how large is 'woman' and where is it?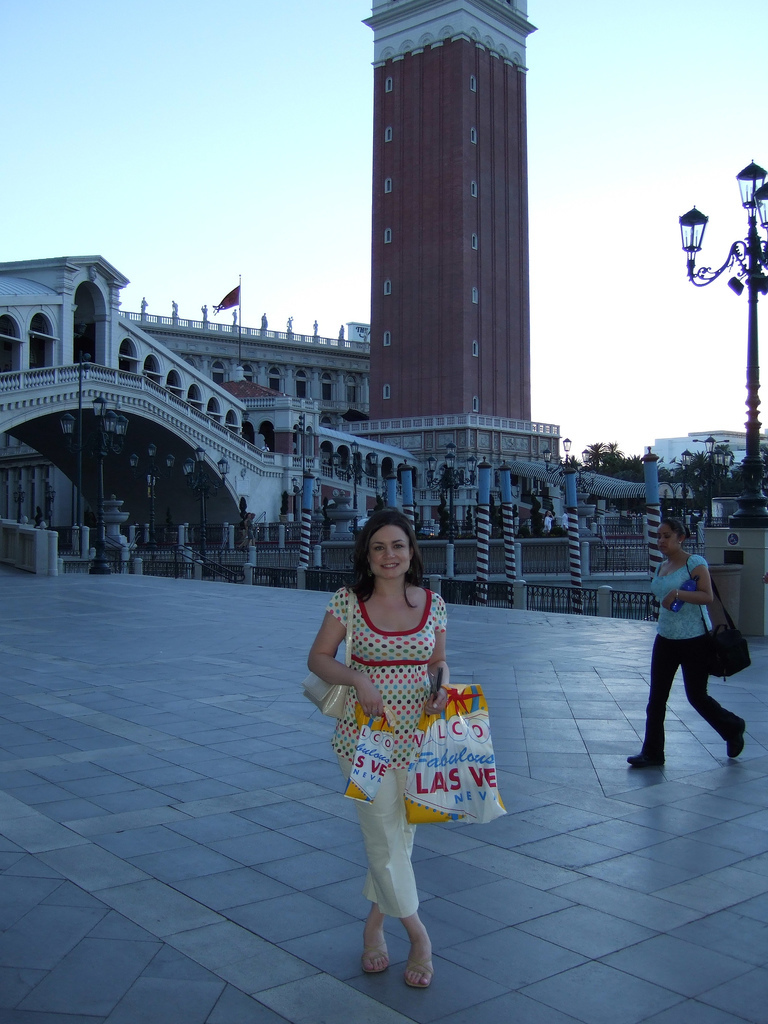
Bounding box: box=[308, 505, 467, 998].
